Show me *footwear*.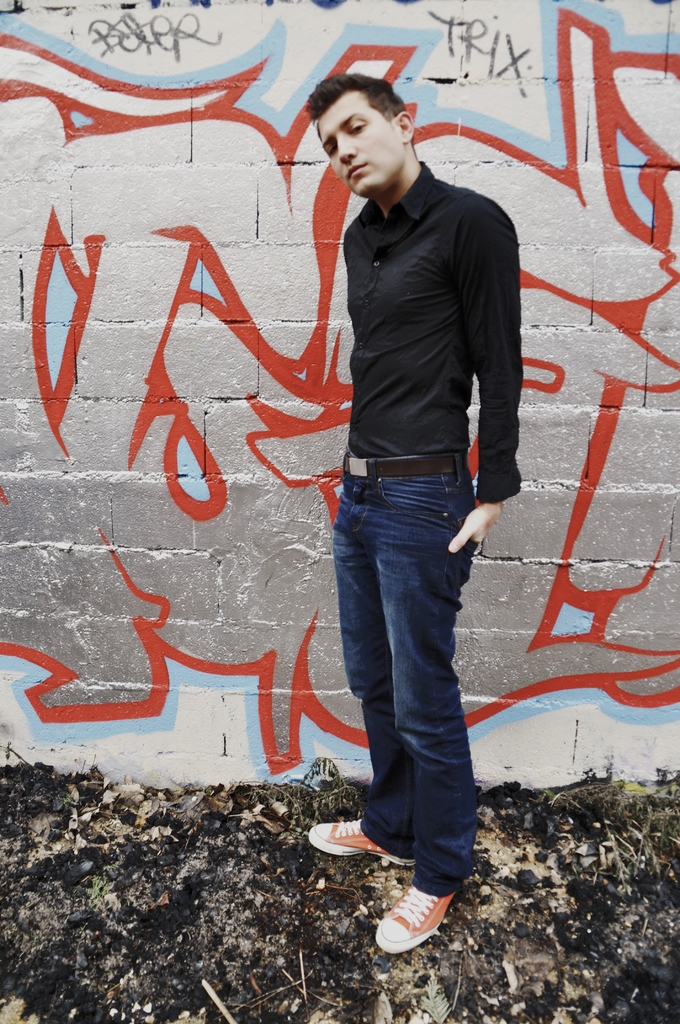
*footwear* is here: x1=375, y1=885, x2=463, y2=966.
